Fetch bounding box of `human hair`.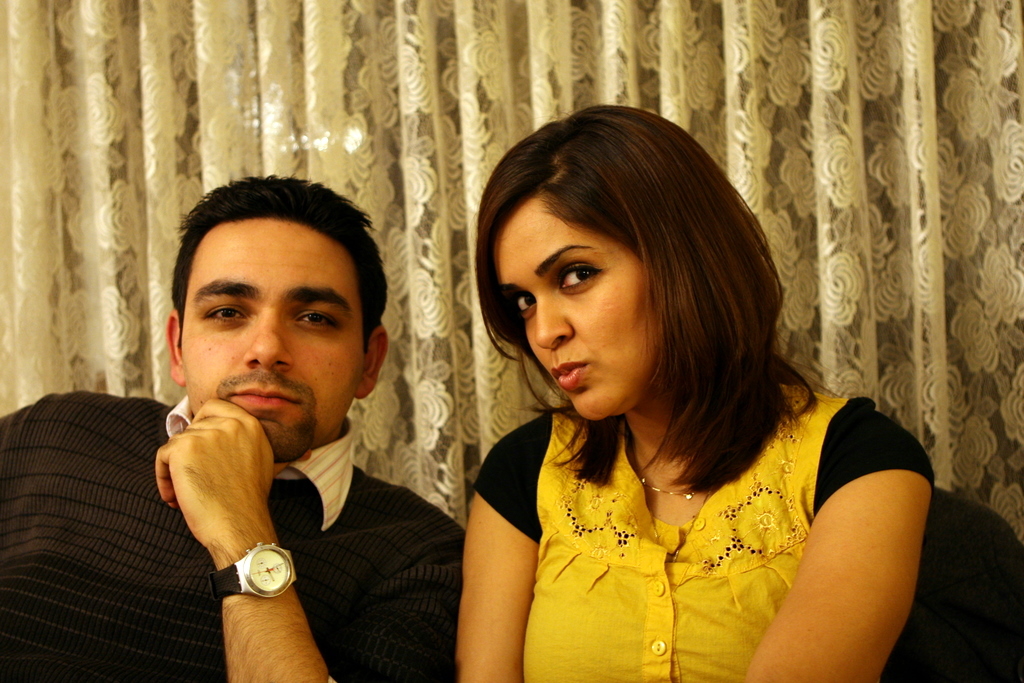
Bbox: 167:179:384:360.
